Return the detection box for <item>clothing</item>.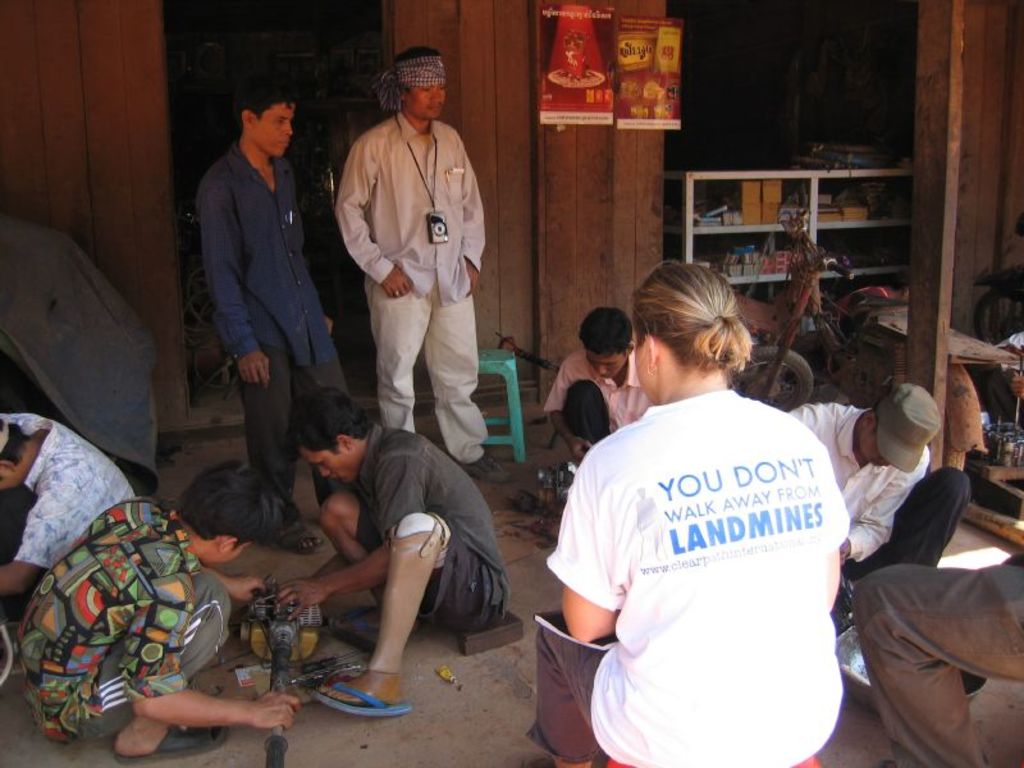
{"left": 198, "top": 142, "right": 353, "bottom": 495}.
